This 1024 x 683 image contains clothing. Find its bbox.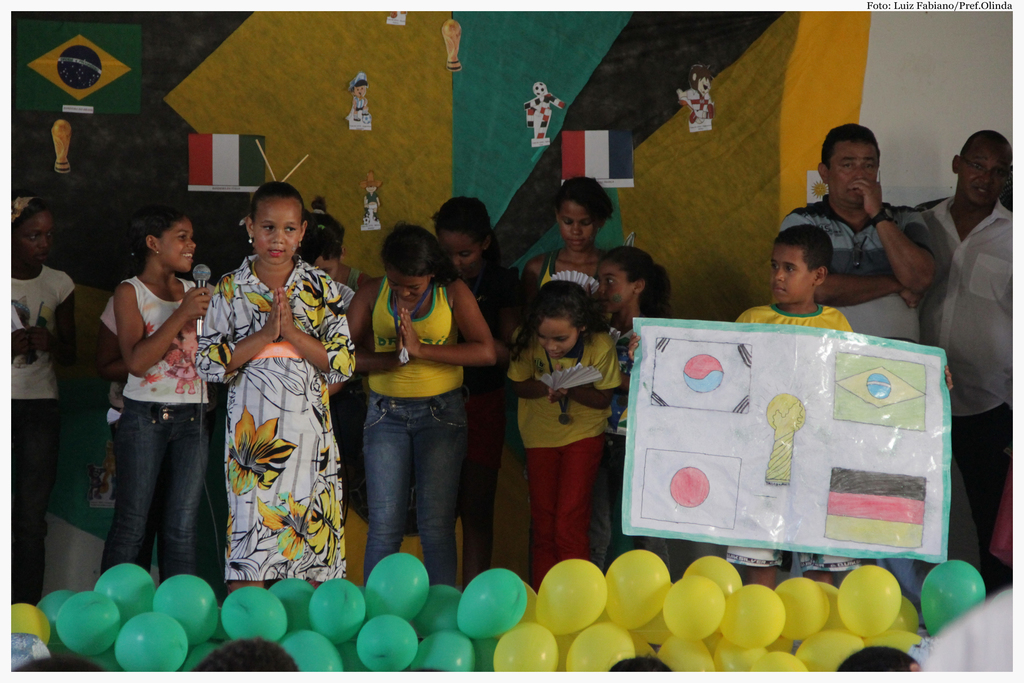
(x1=12, y1=265, x2=75, y2=605).
